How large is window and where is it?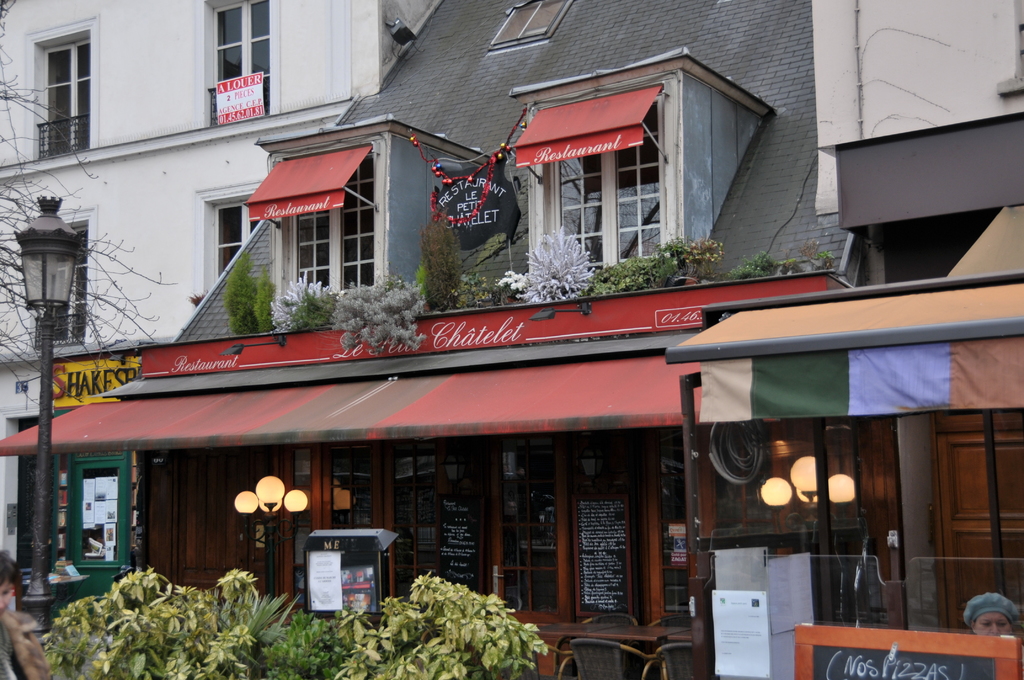
Bounding box: x1=188, y1=179, x2=261, y2=307.
